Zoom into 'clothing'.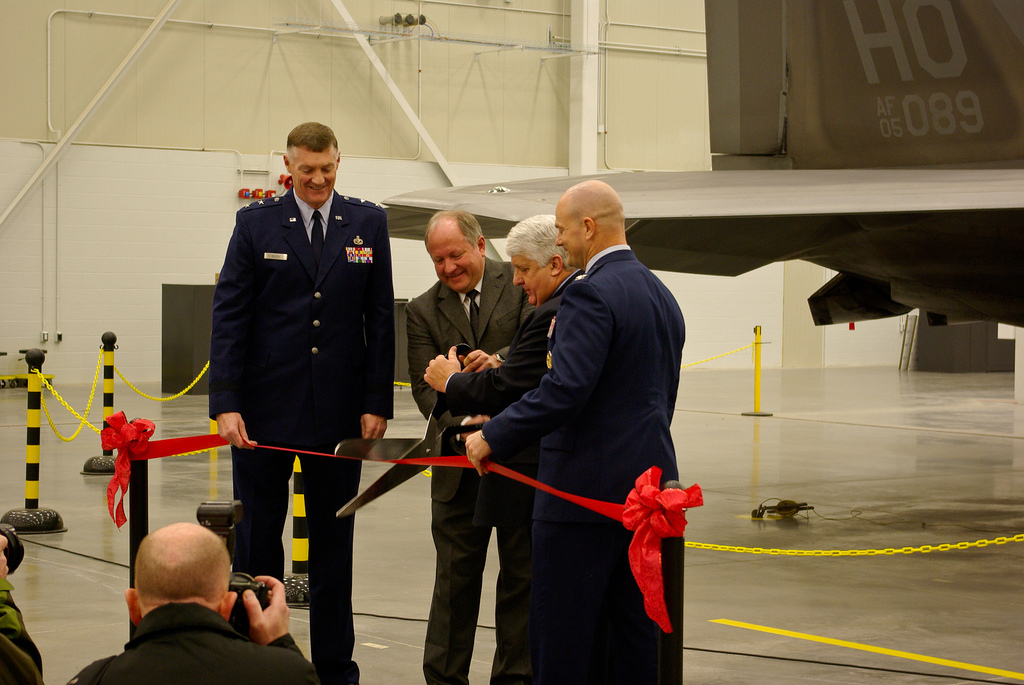
Zoom target: 406/256/548/683.
